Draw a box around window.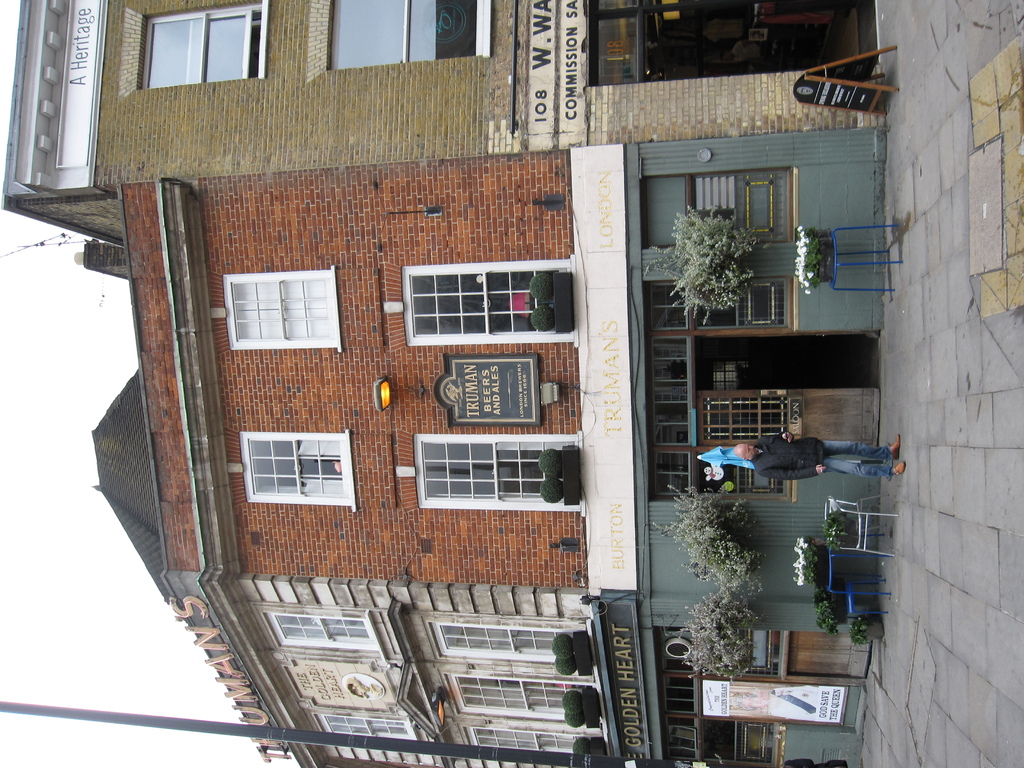
locate(692, 163, 796, 260).
